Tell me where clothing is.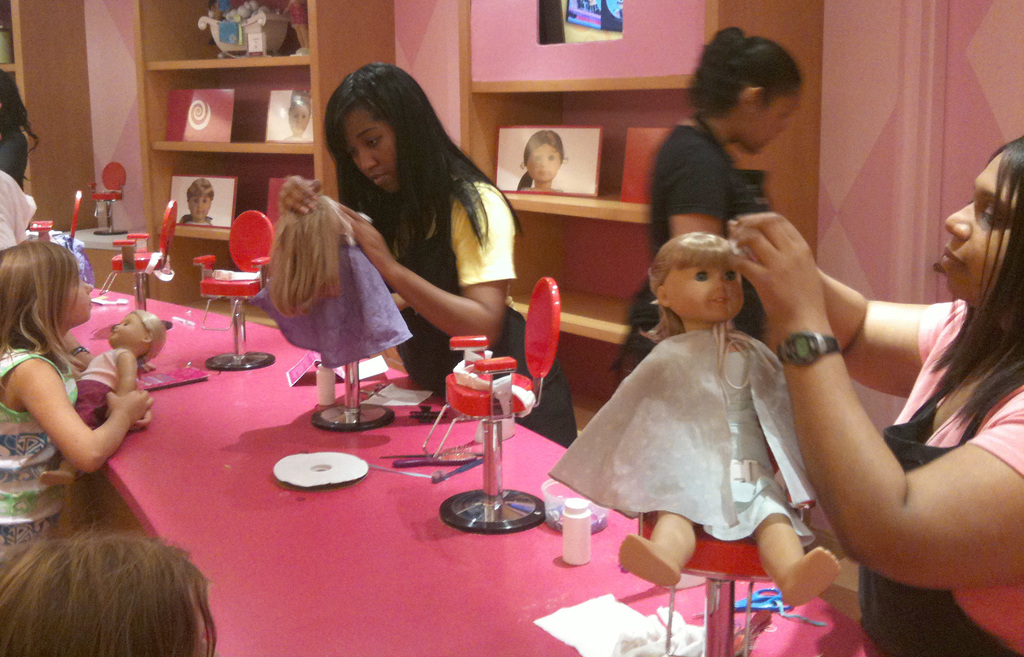
clothing is at select_region(0, 167, 40, 260).
